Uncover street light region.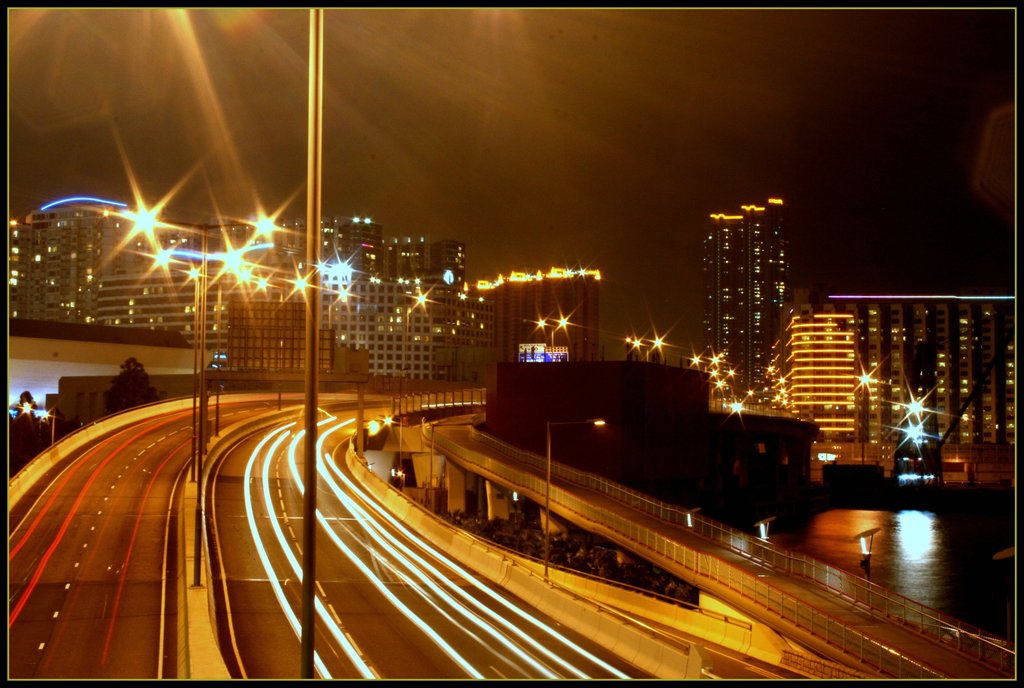
Uncovered: <box>646,332,665,351</box>.
